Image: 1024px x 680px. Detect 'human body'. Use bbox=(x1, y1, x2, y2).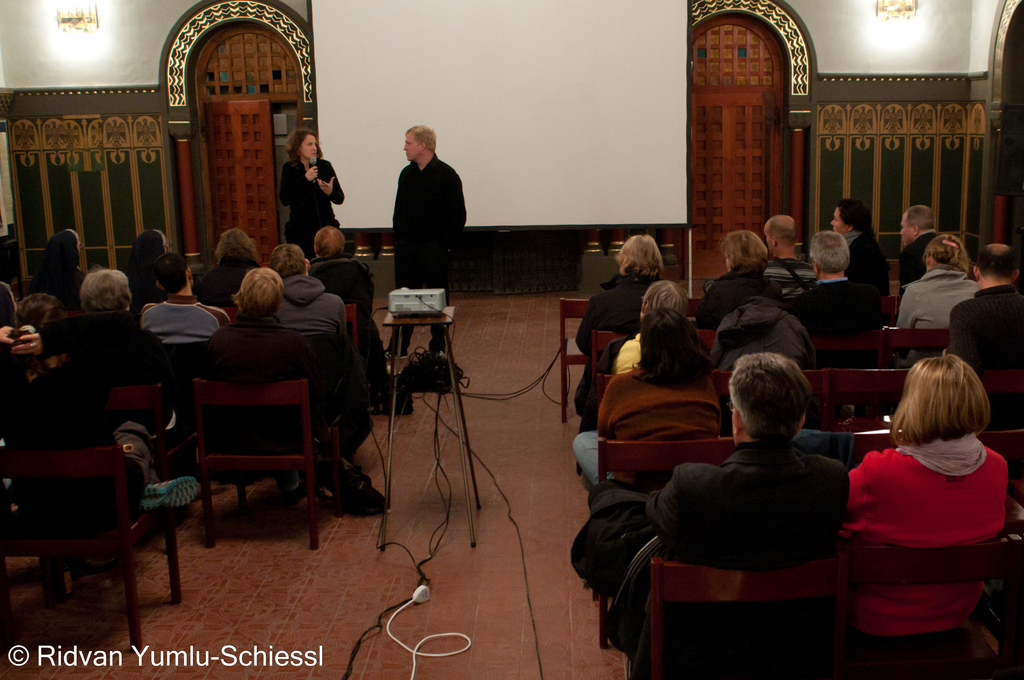
bbox=(264, 232, 350, 393).
